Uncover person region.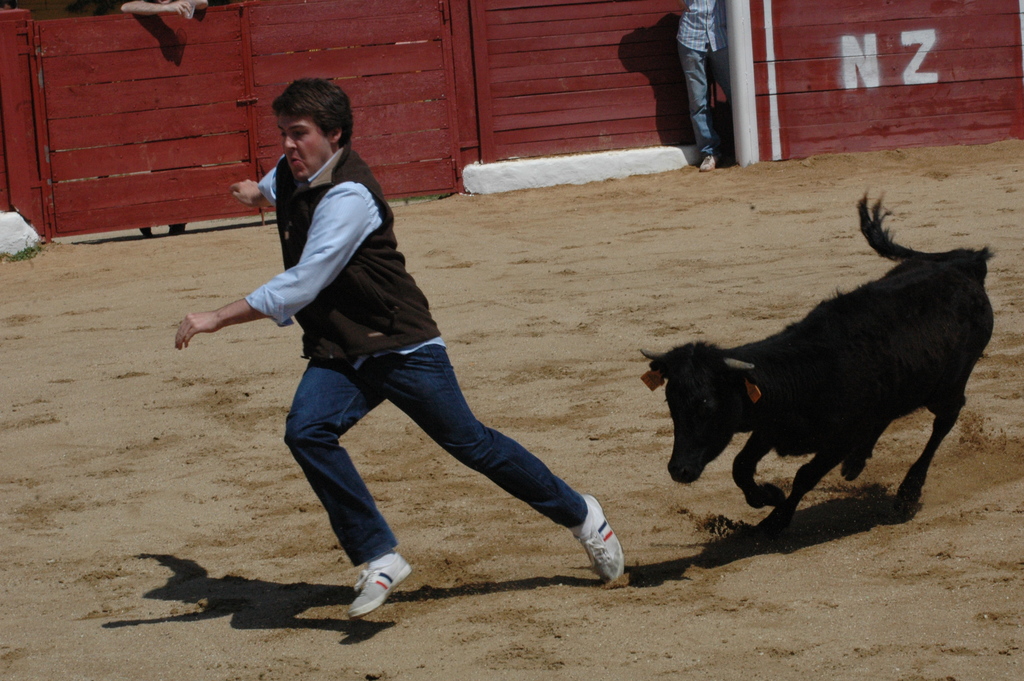
Uncovered: bbox=(675, 0, 724, 172).
